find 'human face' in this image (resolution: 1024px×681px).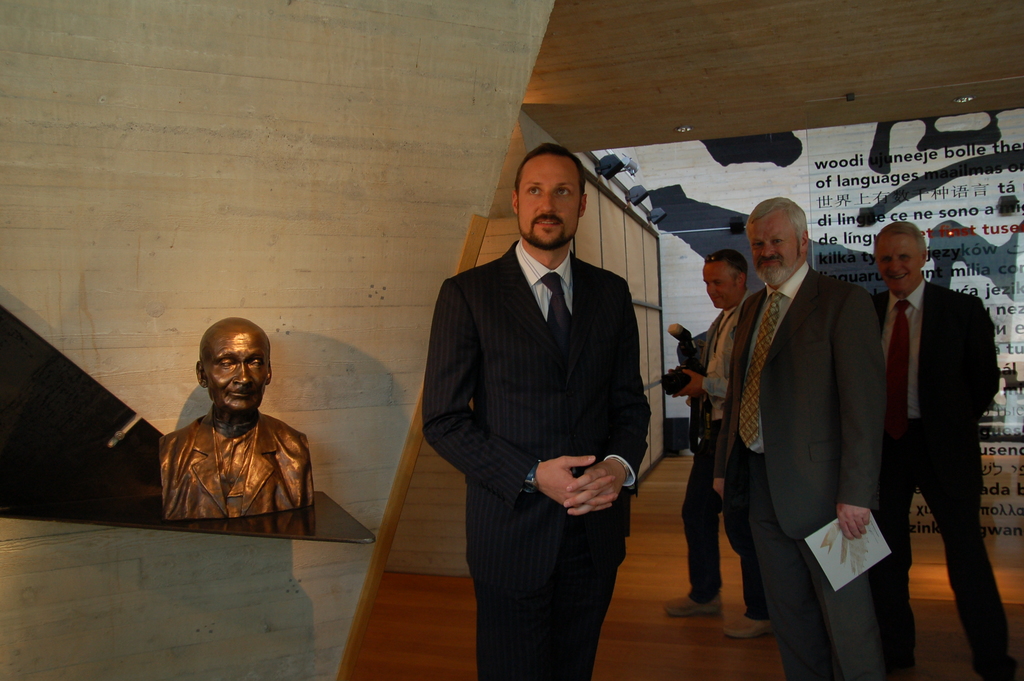
rect(746, 216, 801, 268).
